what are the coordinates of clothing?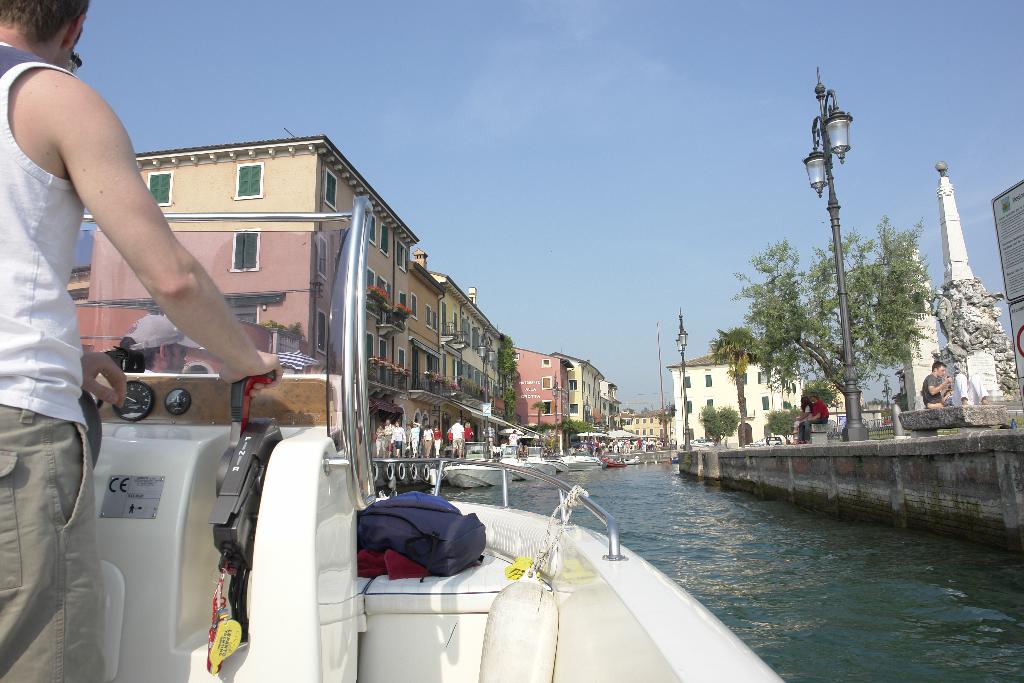
{"left": 500, "top": 443, "right": 508, "bottom": 454}.
